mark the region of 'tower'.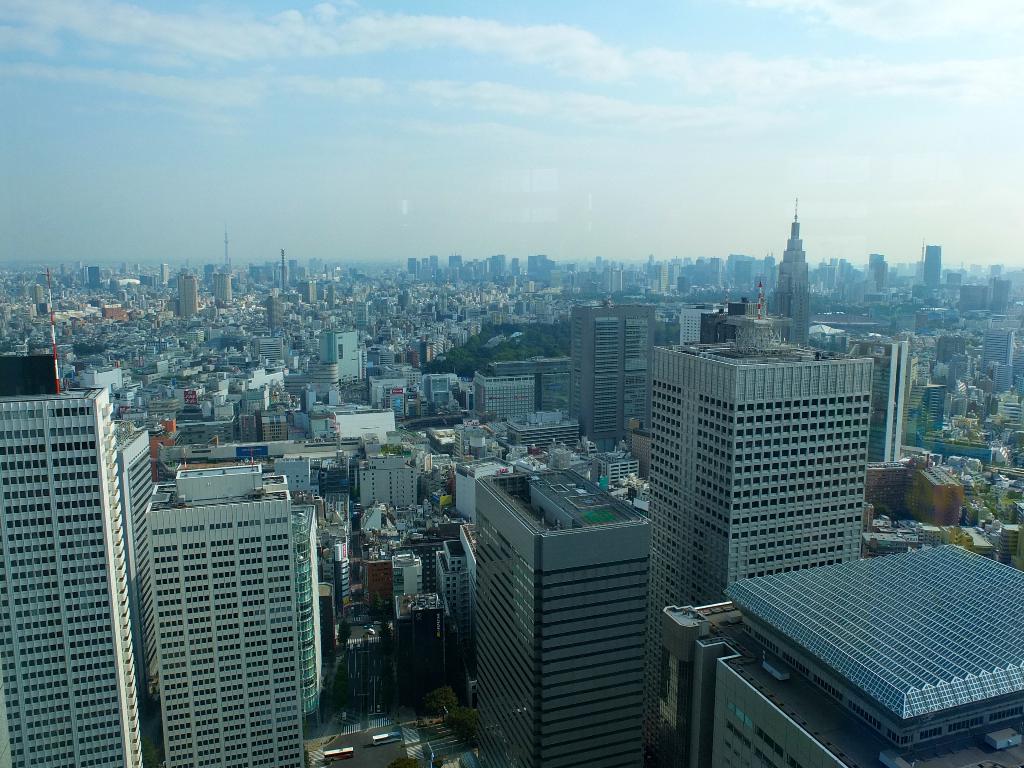
Region: [x1=206, y1=221, x2=237, y2=310].
